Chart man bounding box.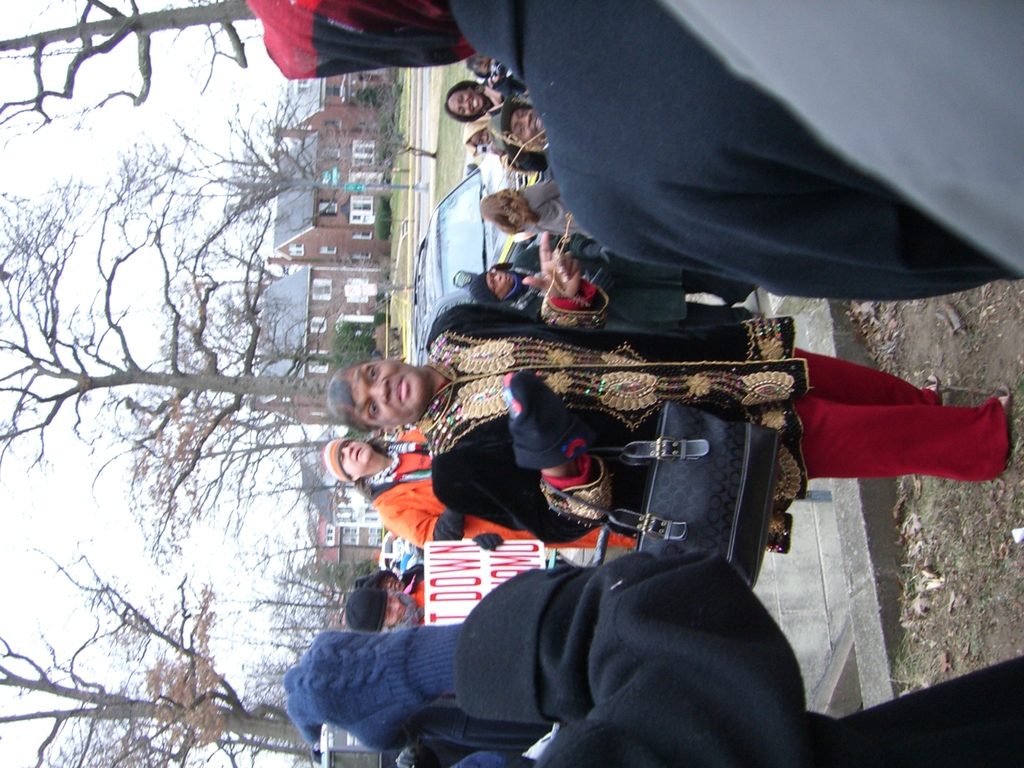
Charted: box=[252, 0, 1023, 298].
